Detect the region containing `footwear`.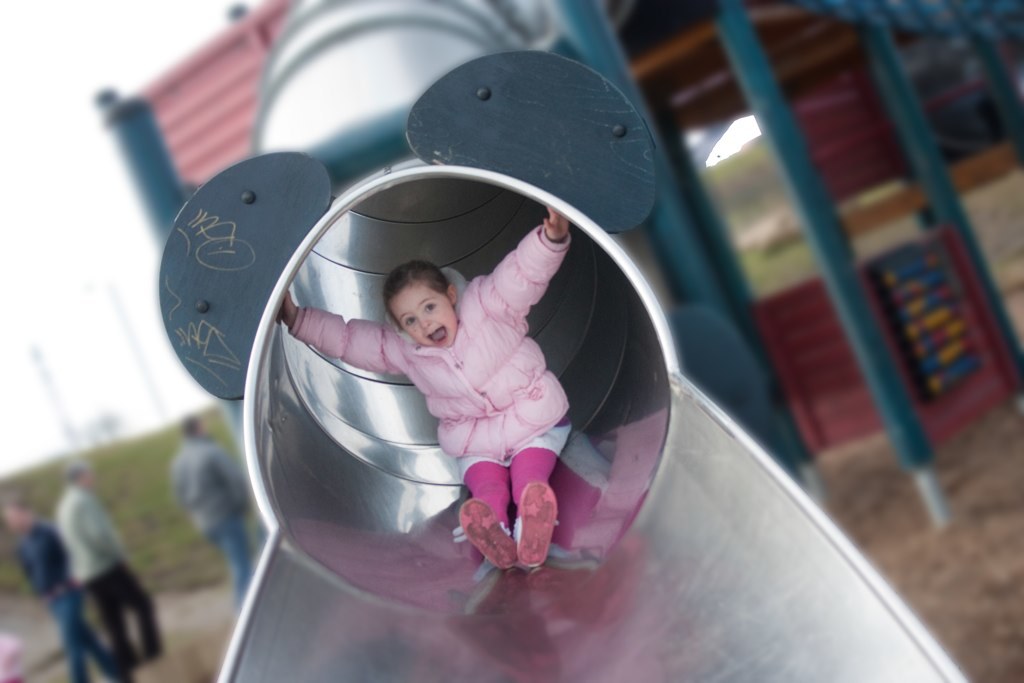
514:477:558:570.
